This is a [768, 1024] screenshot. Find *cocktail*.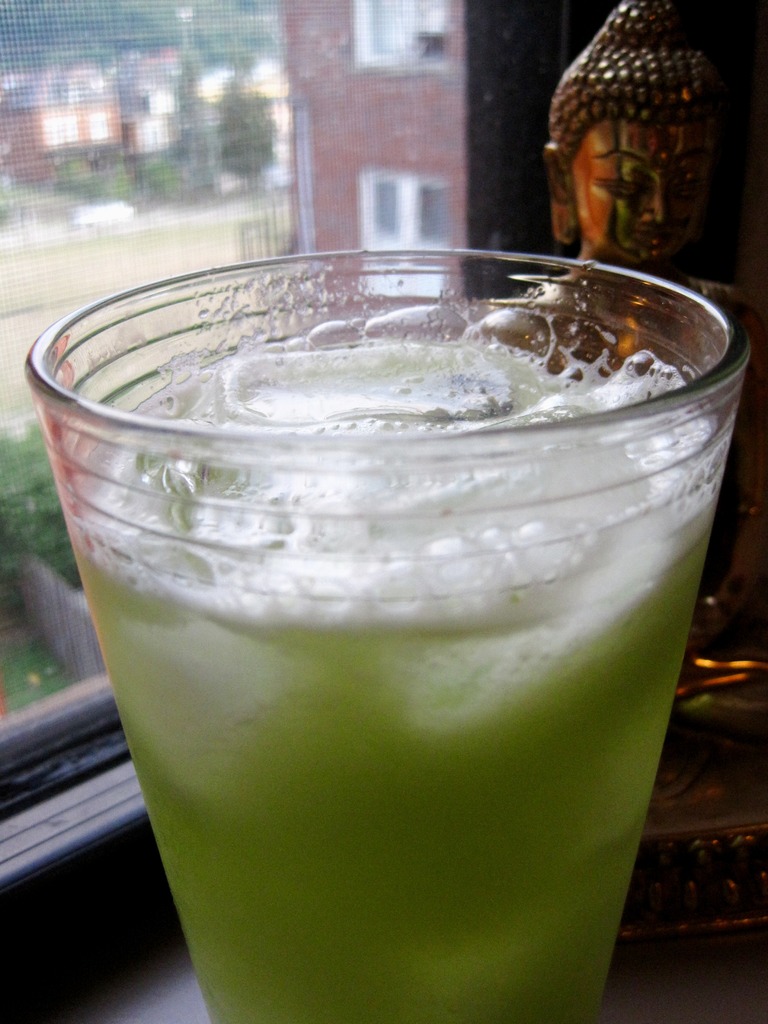
Bounding box: (left=45, top=234, right=735, bottom=1023).
